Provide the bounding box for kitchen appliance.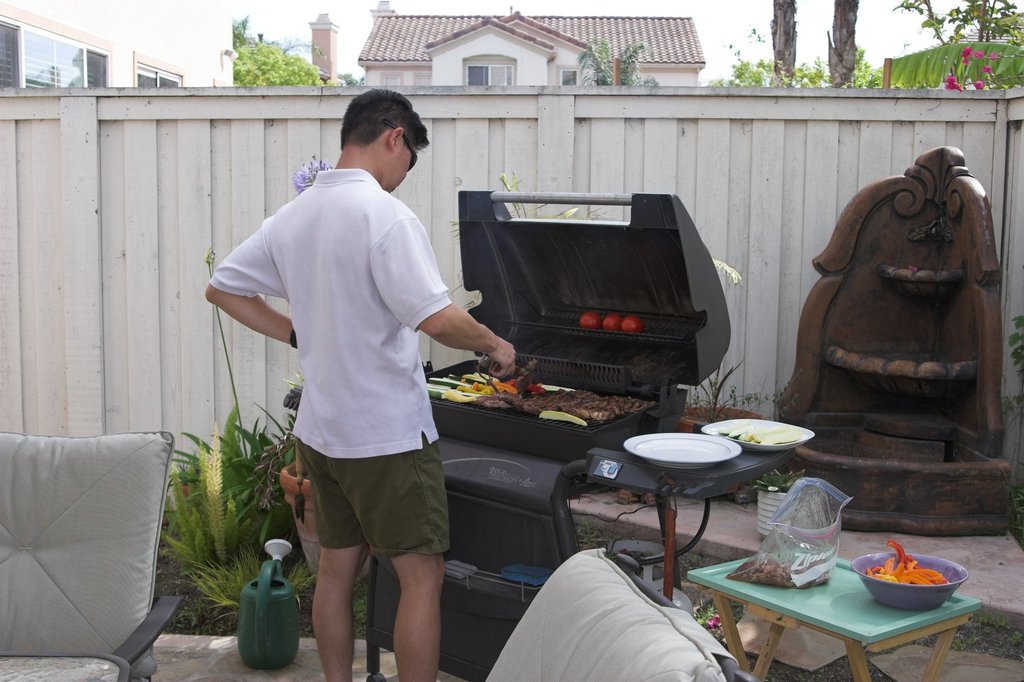
(left=709, top=421, right=810, bottom=448).
